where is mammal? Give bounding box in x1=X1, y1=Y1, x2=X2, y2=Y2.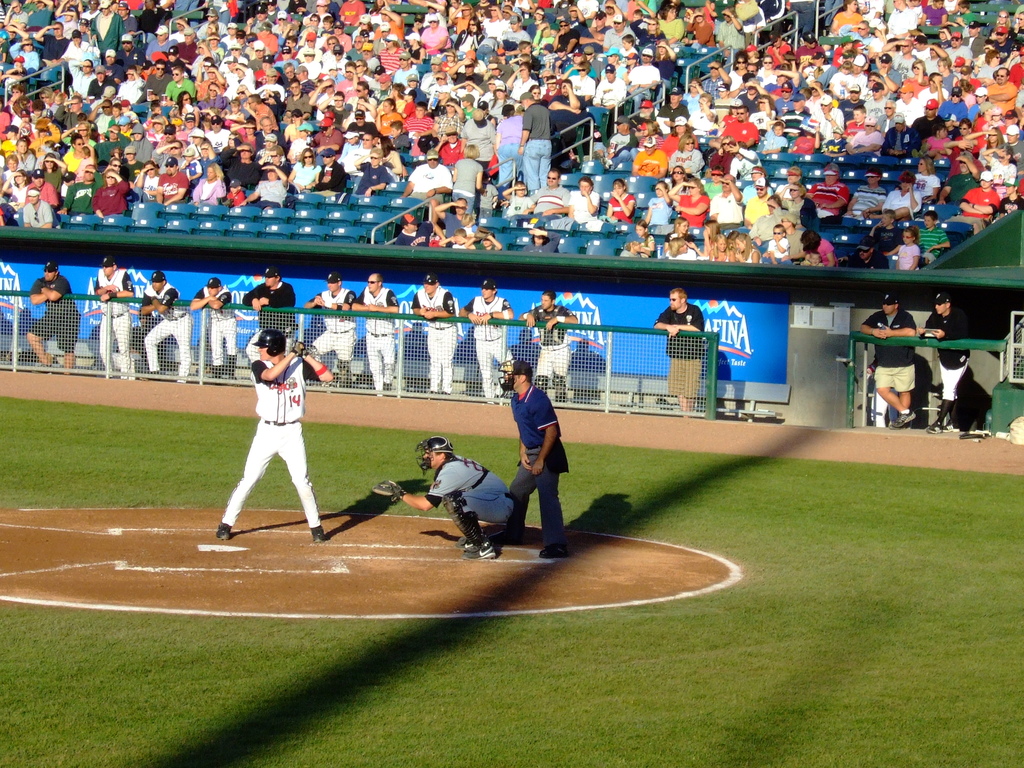
x1=195, y1=276, x2=229, y2=376.
